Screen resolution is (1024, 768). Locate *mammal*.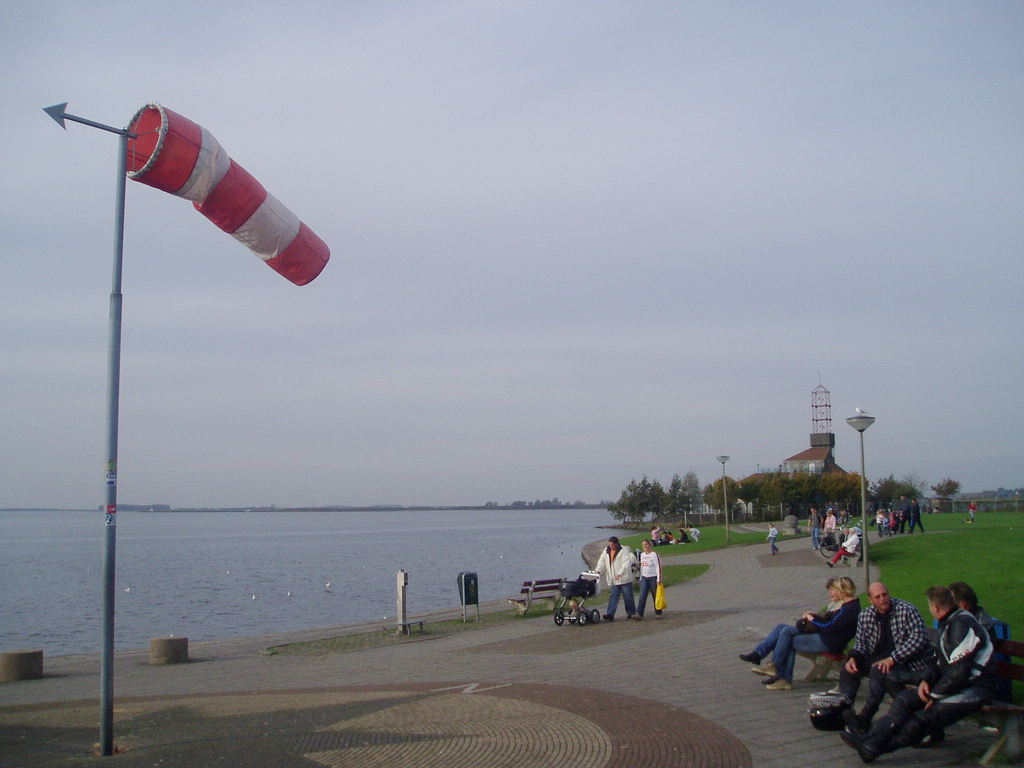
(838, 582, 931, 724).
